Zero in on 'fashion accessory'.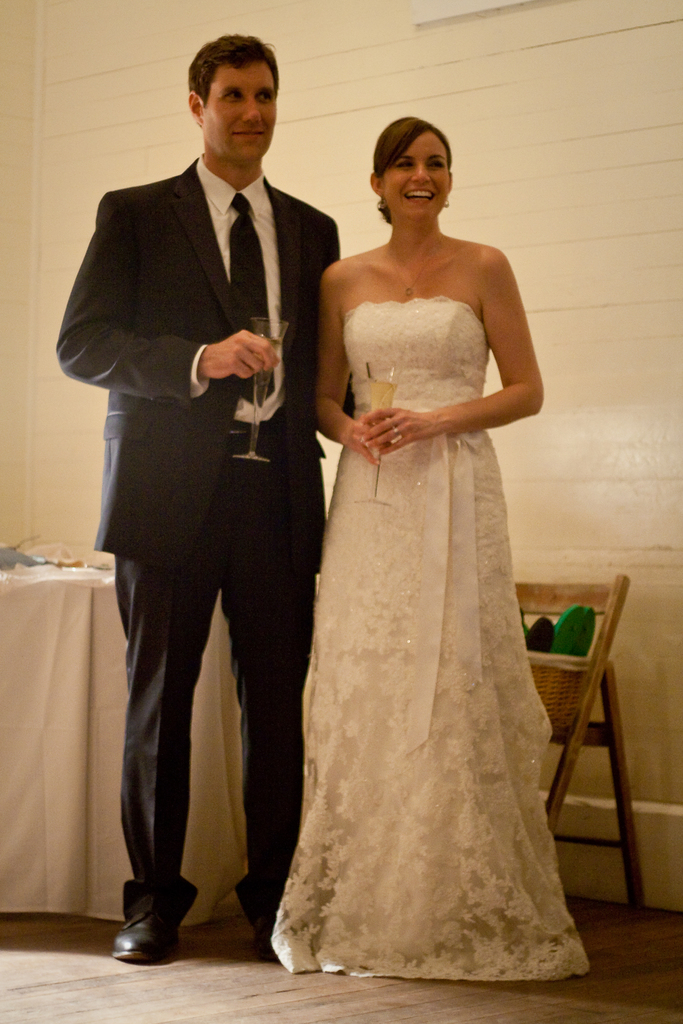
Zeroed in: <region>390, 232, 443, 297</region>.
